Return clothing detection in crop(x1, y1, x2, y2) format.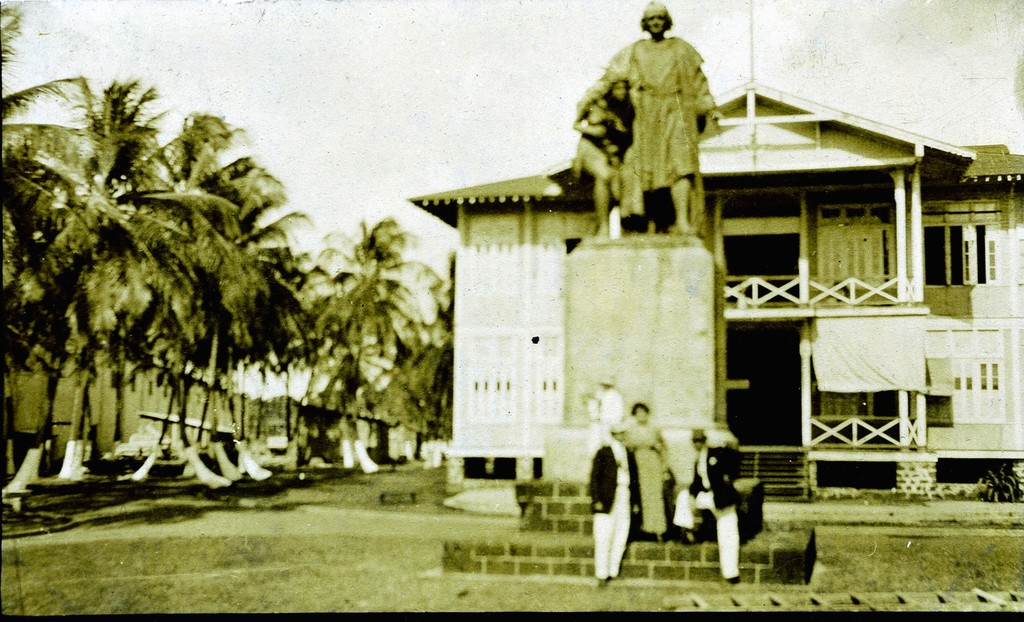
crop(561, 8, 728, 233).
